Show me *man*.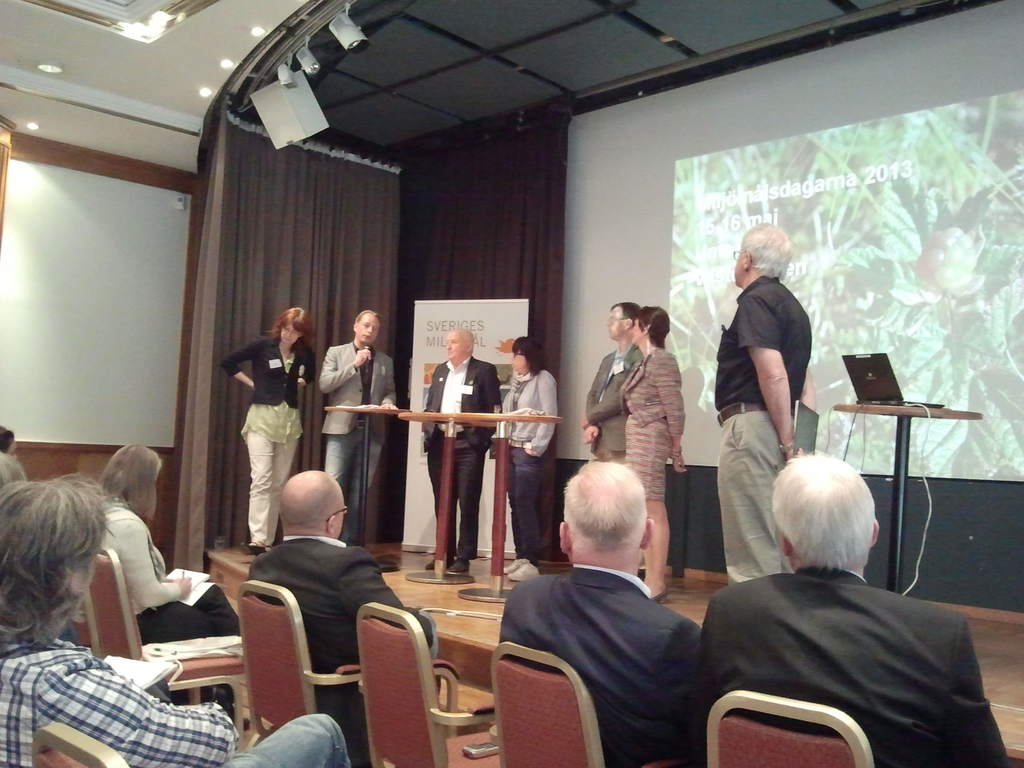
*man* is here: Rect(579, 299, 645, 590).
